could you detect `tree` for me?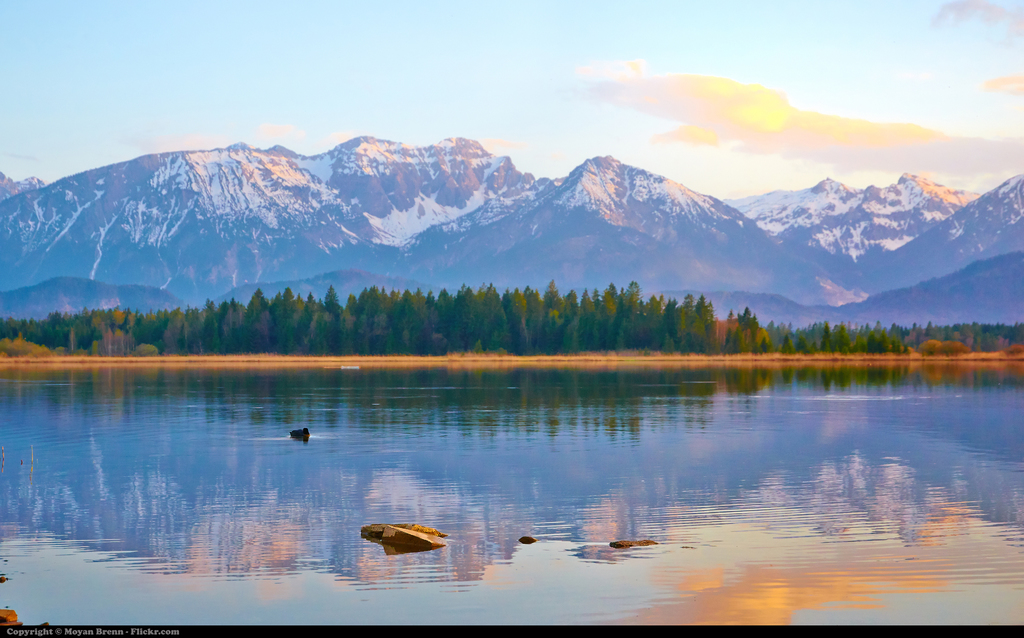
Detection result: 595,287,616,350.
